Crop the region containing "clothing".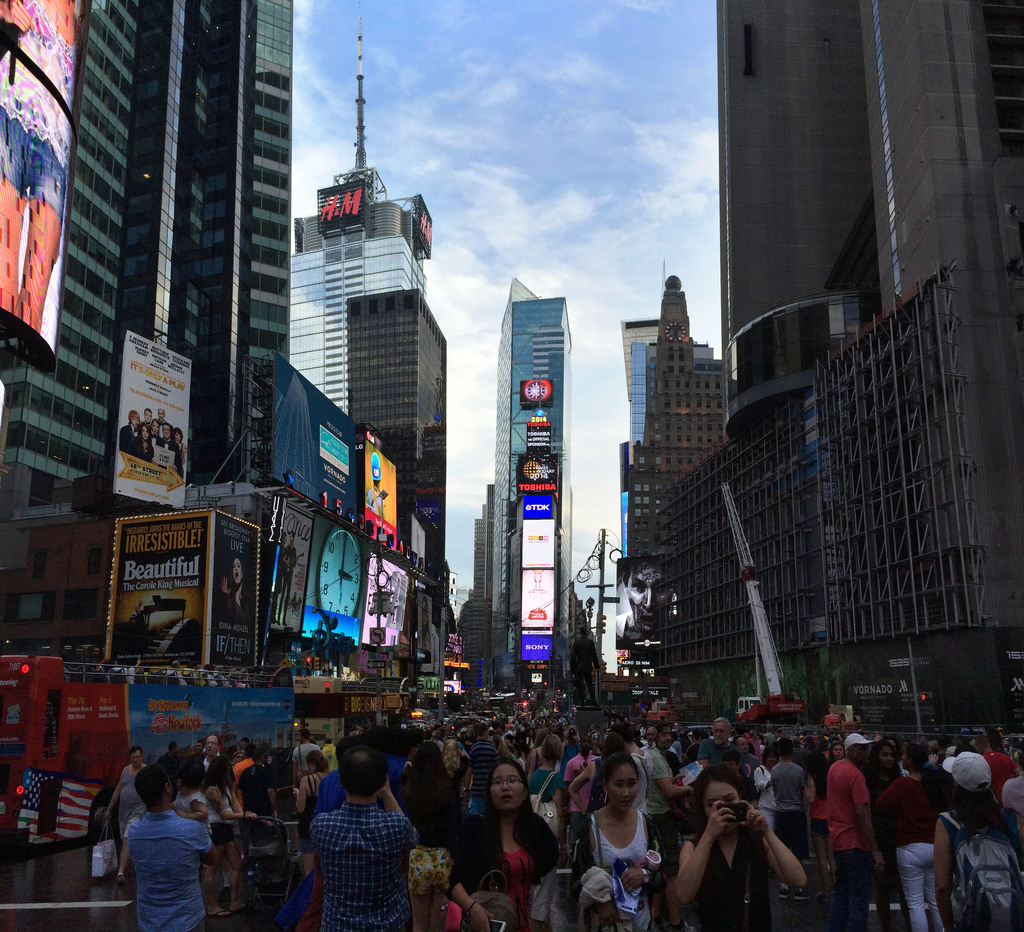
Crop region: [x1=102, y1=791, x2=207, y2=923].
